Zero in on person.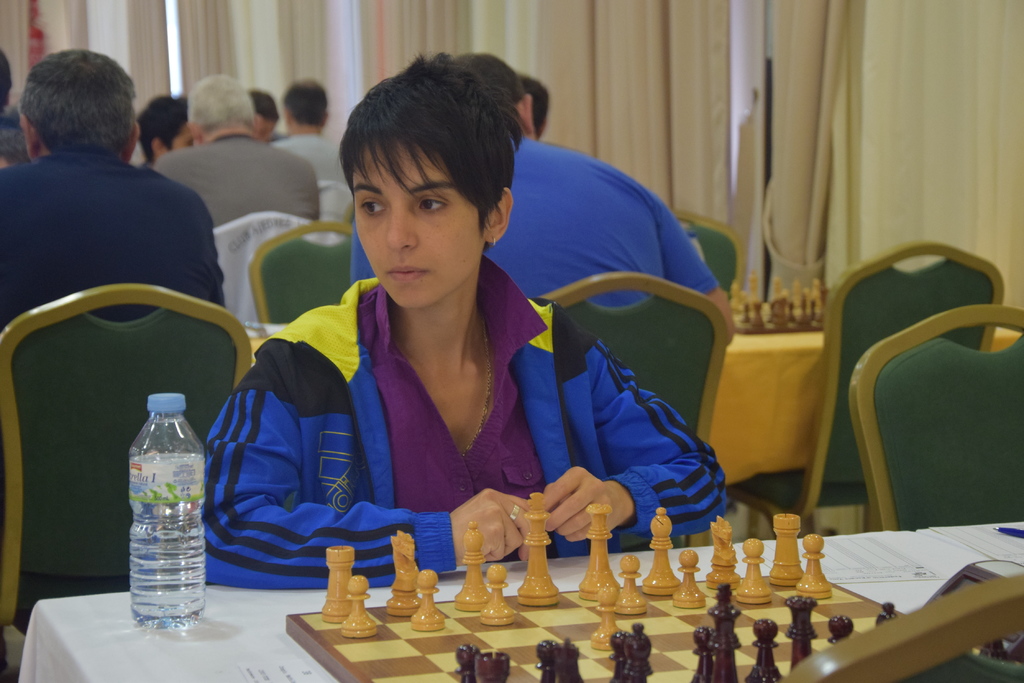
Zeroed in: (223, 70, 689, 629).
